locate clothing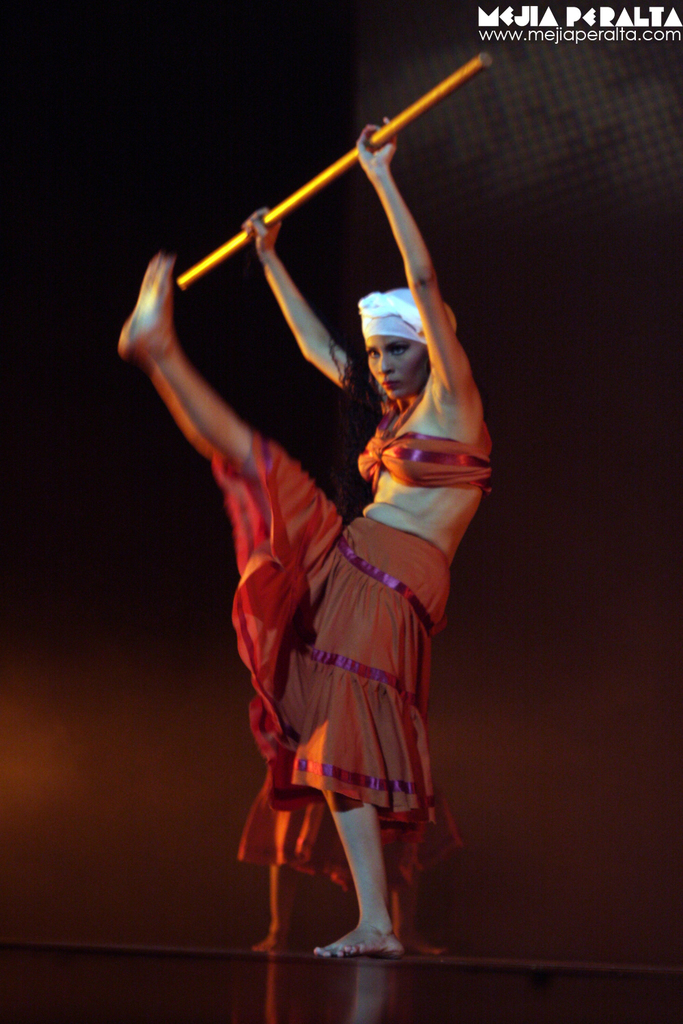
bbox=[240, 302, 475, 885]
